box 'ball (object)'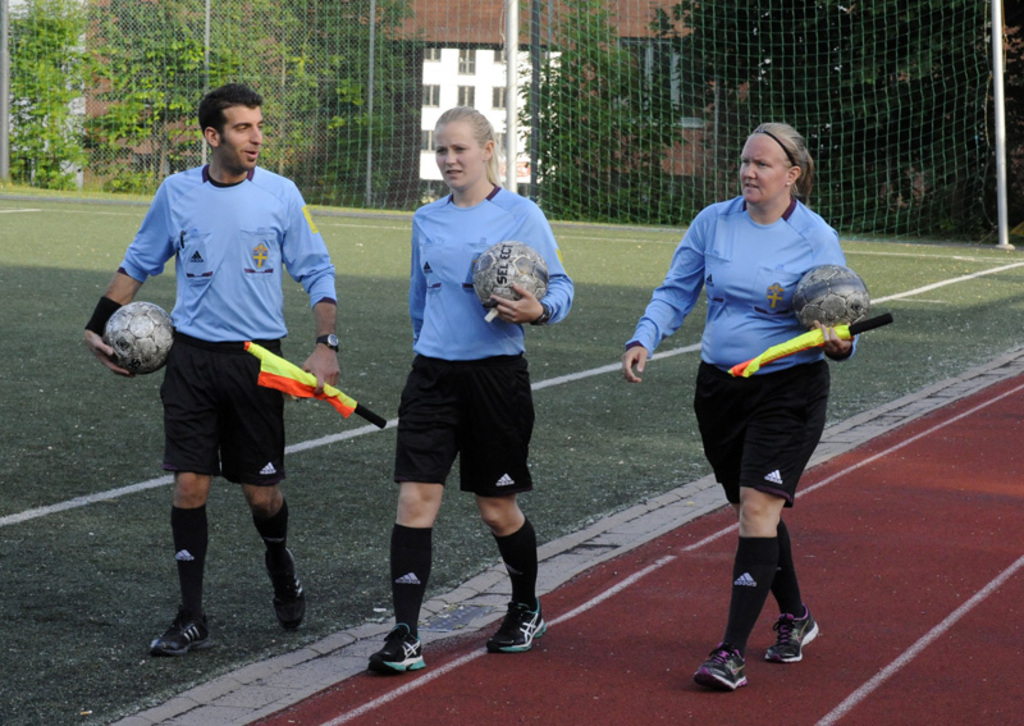
Rect(470, 236, 550, 311)
